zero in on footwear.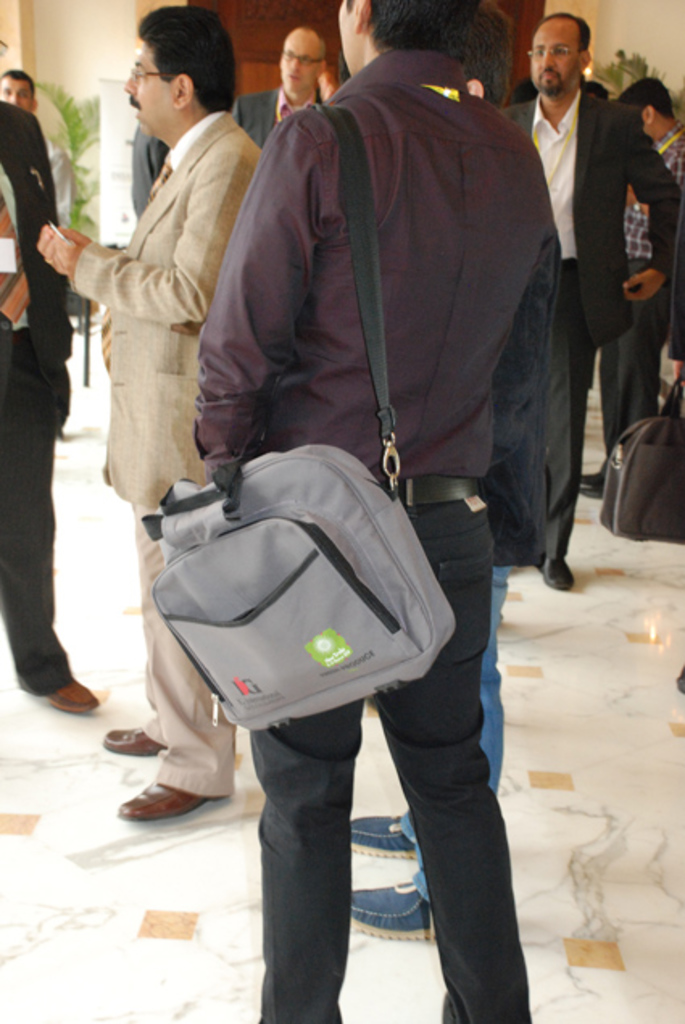
Zeroed in: locate(582, 468, 603, 493).
